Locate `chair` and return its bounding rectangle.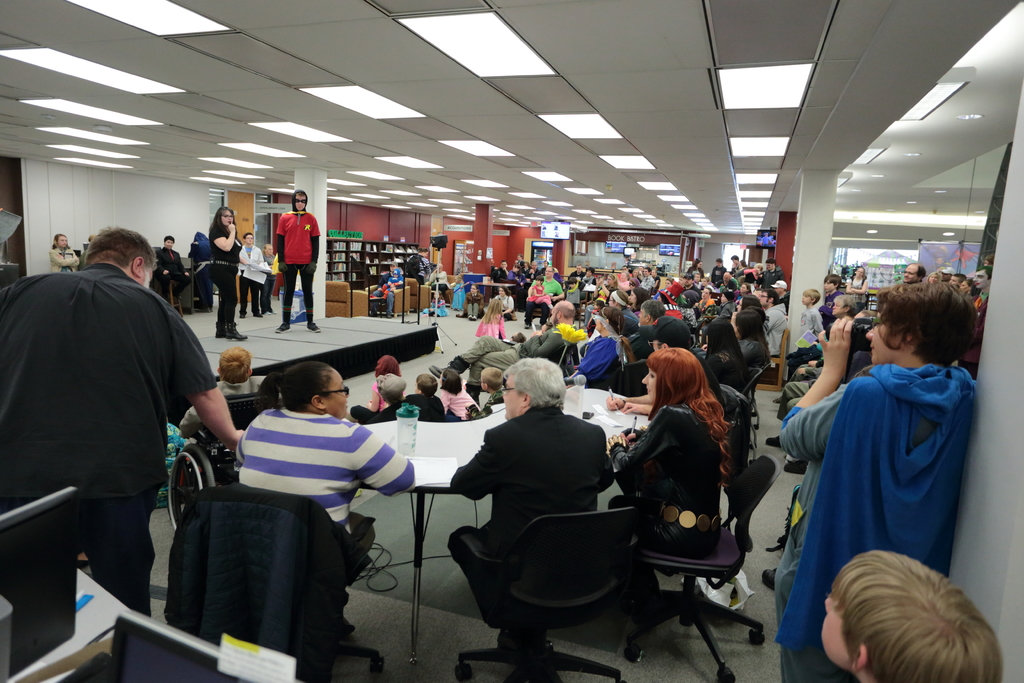
pyautogui.locateOnScreen(178, 488, 385, 682).
